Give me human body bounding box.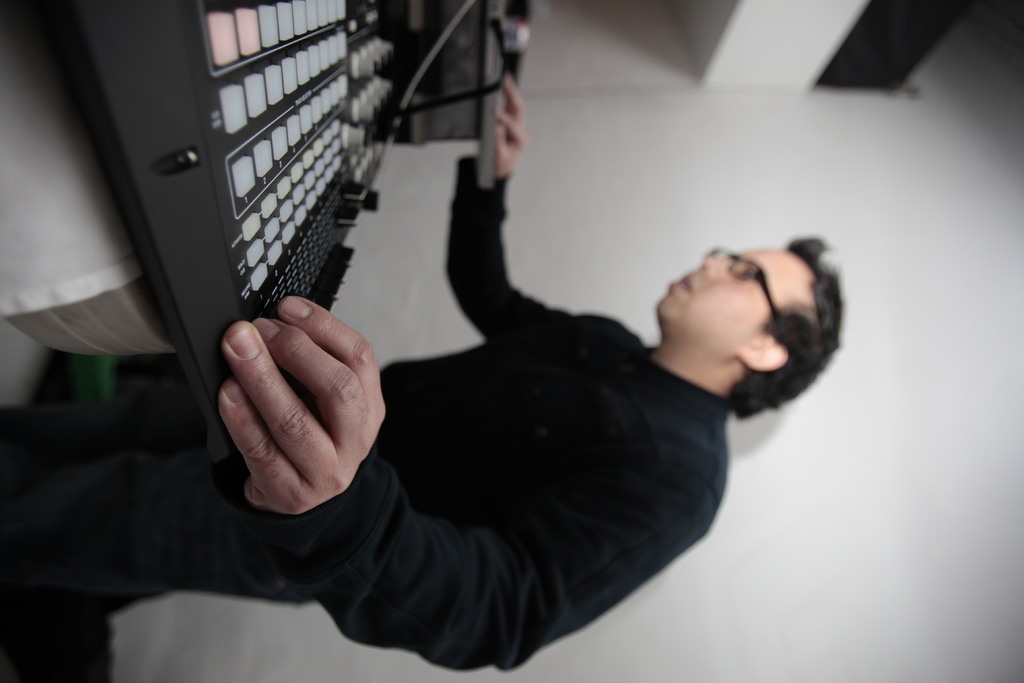
(x1=90, y1=58, x2=804, y2=682).
